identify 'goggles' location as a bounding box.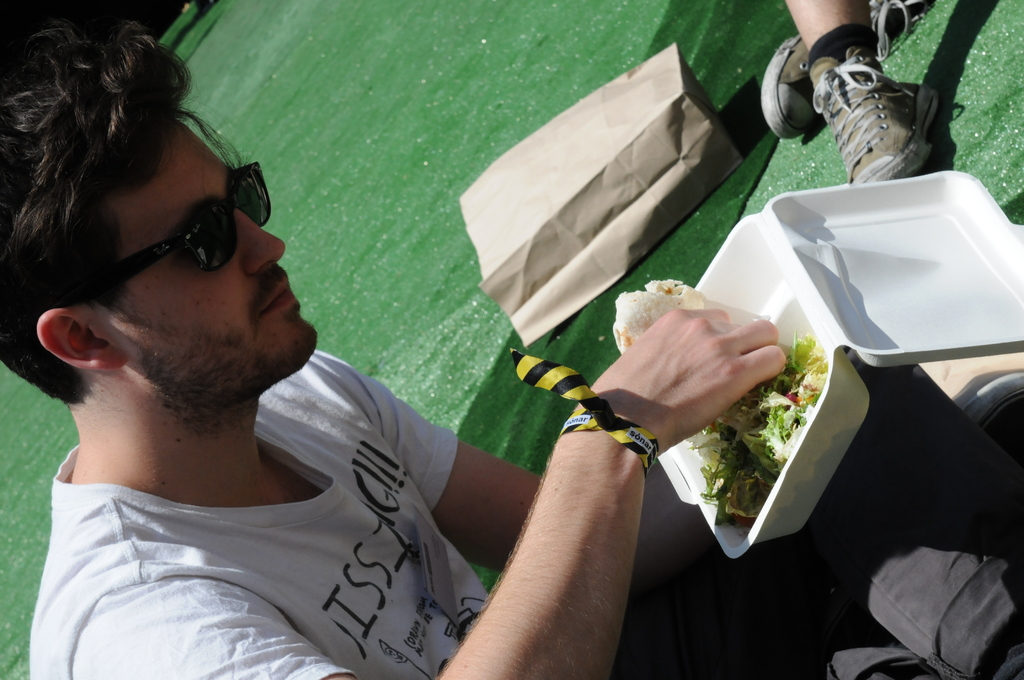
[x1=88, y1=160, x2=275, y2=303].
